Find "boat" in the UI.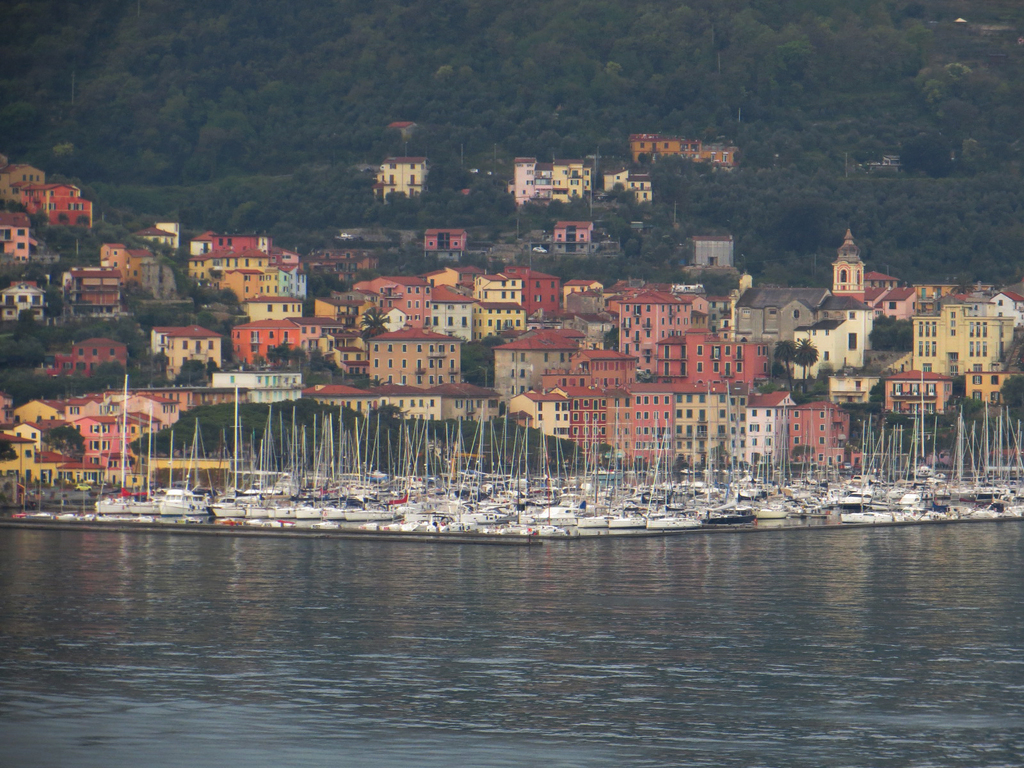
UI element at 1005 401 1023 503.
